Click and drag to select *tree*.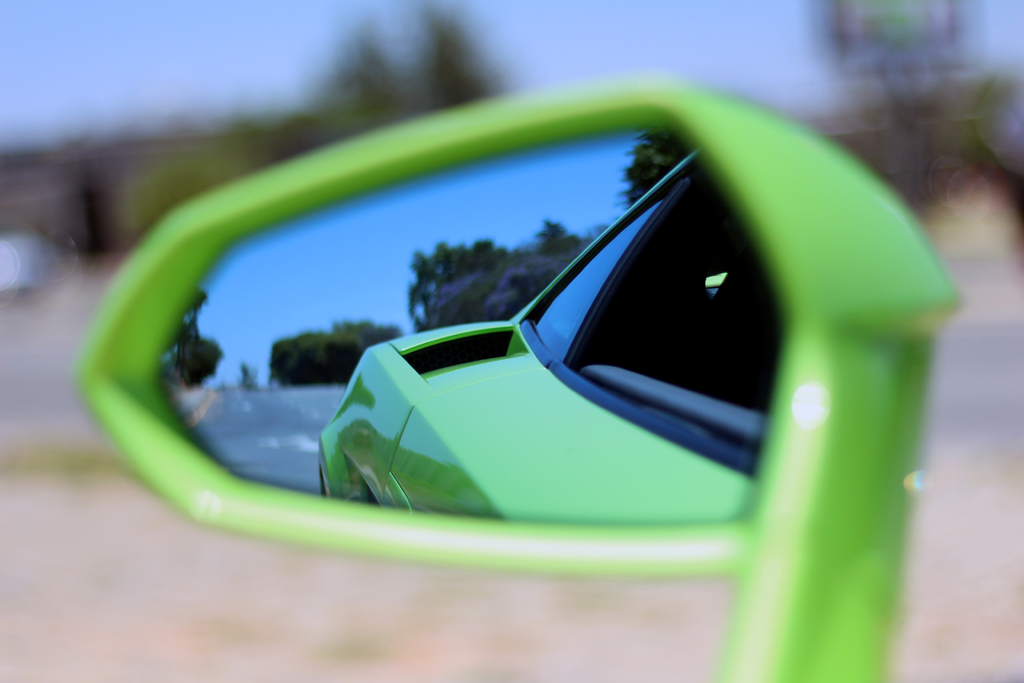
Selection: pyautogui.locateOnScreen(271, 323, 405, 384).
